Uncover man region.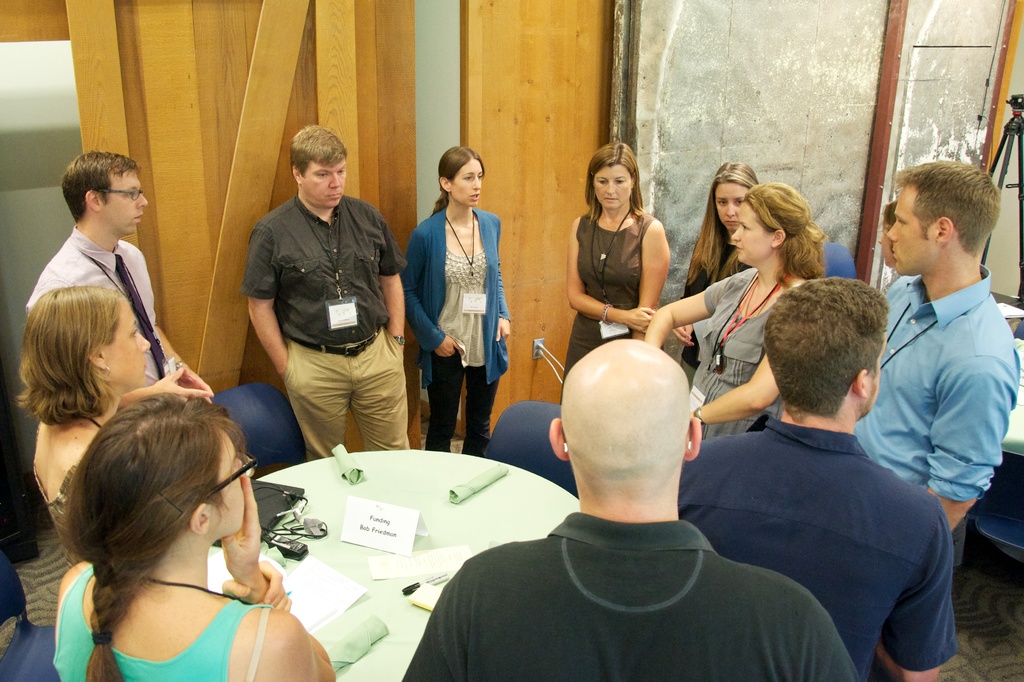
Uncovered: Rect(677, 276, 966, 681).
